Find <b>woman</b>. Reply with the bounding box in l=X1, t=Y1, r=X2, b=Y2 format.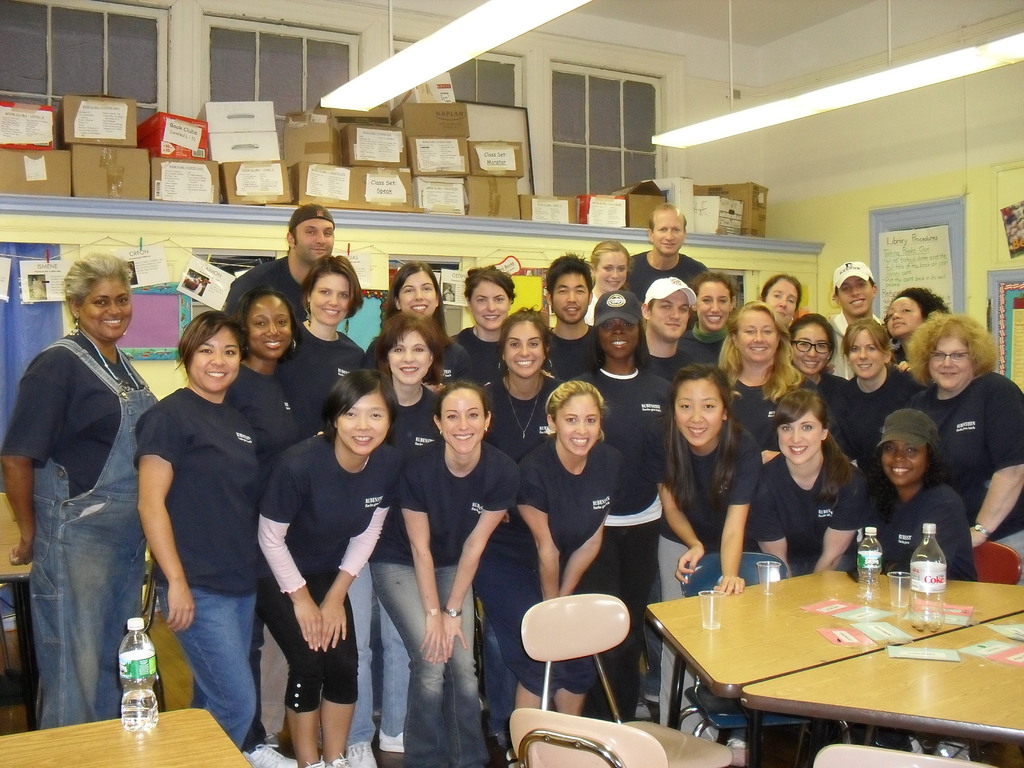
l=136, t=312, r=264, b=756.
